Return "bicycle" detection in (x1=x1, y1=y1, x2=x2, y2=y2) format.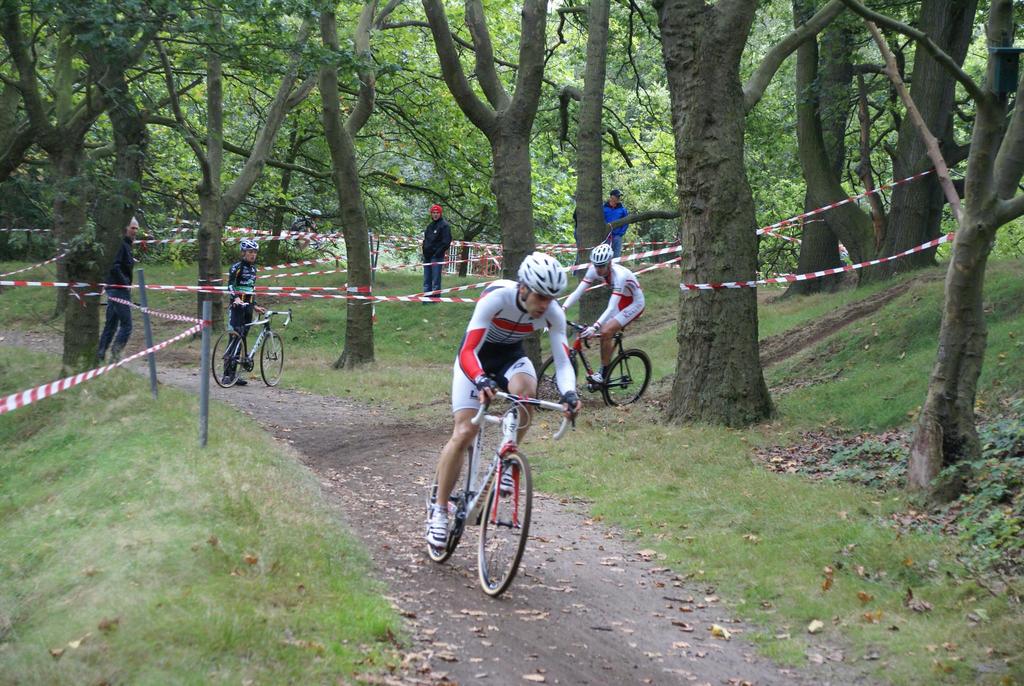
(x1=213, y1=303, x2=300, y2=392).
